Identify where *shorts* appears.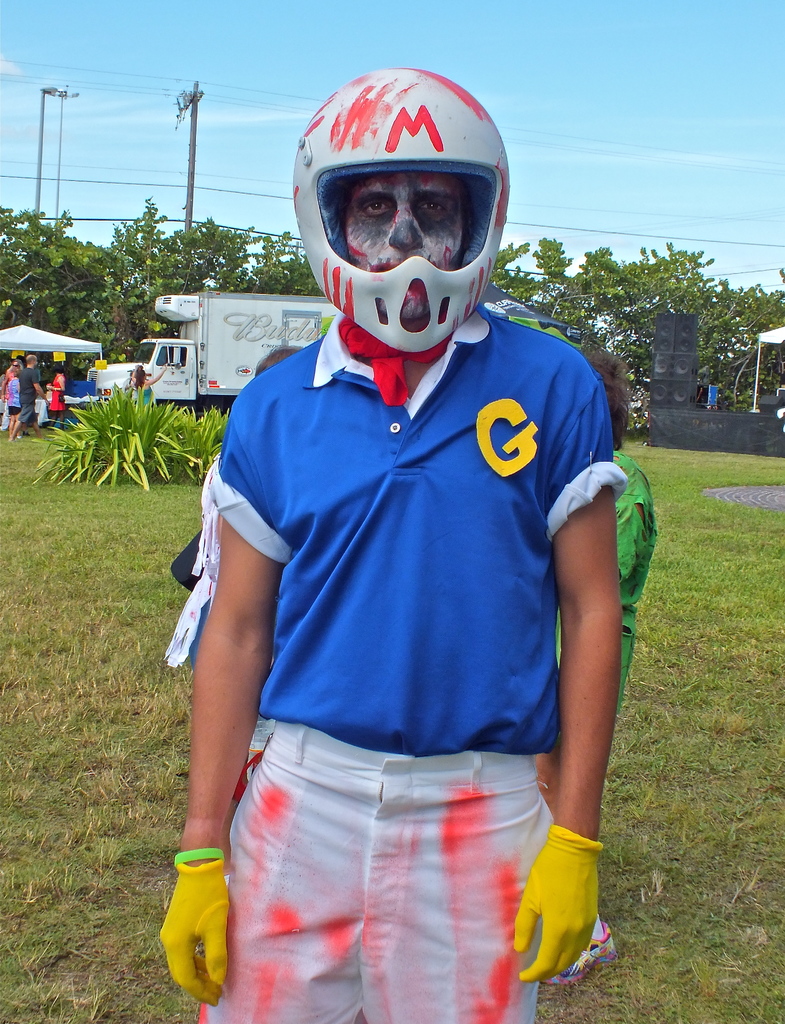
Appears at bbox(196, 719, 557, 1023).
